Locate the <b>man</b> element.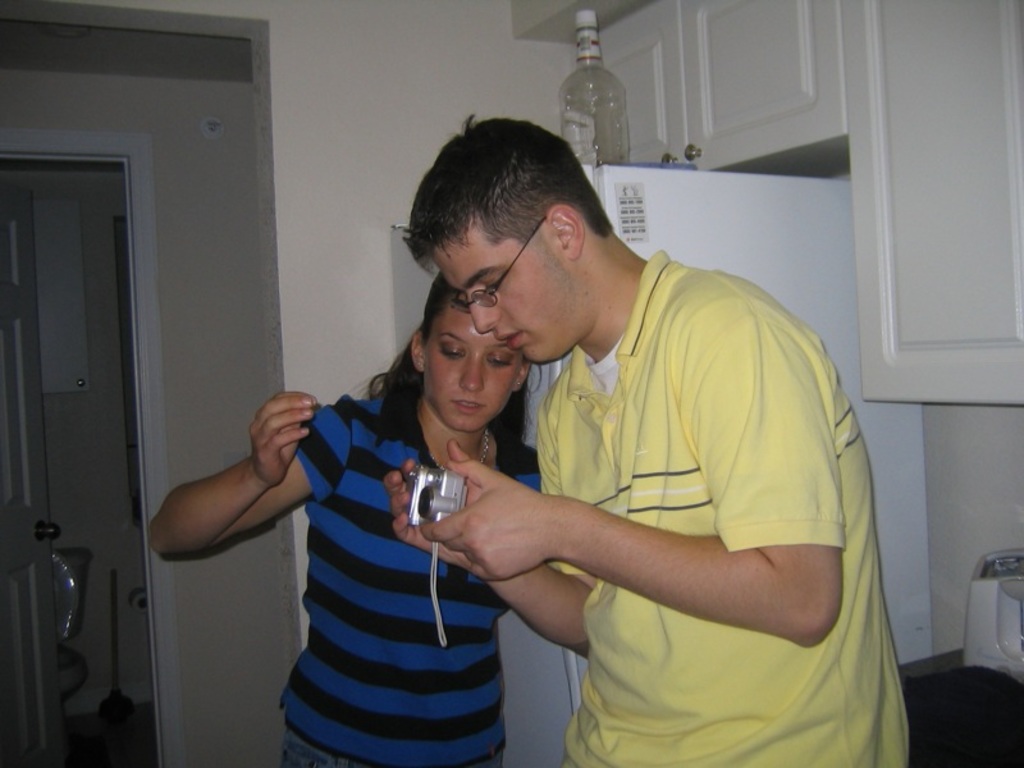
Element bbox: [384,109,933,767].
